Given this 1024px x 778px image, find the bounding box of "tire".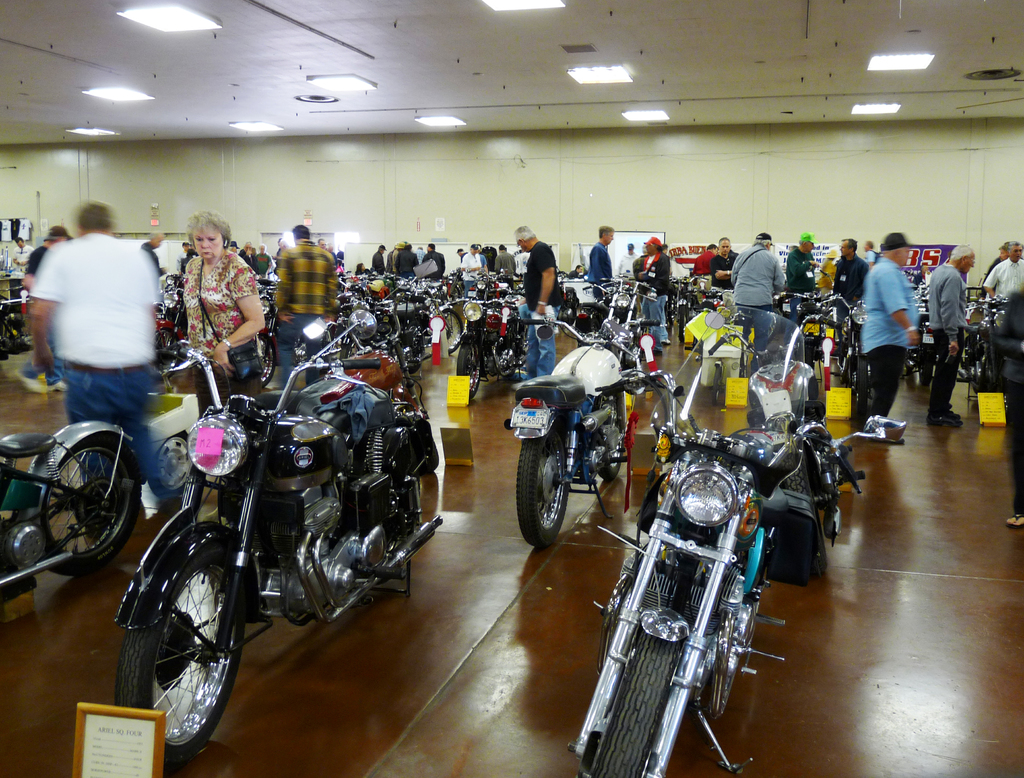
[left=305, top=338, right=324, bottom=389].
